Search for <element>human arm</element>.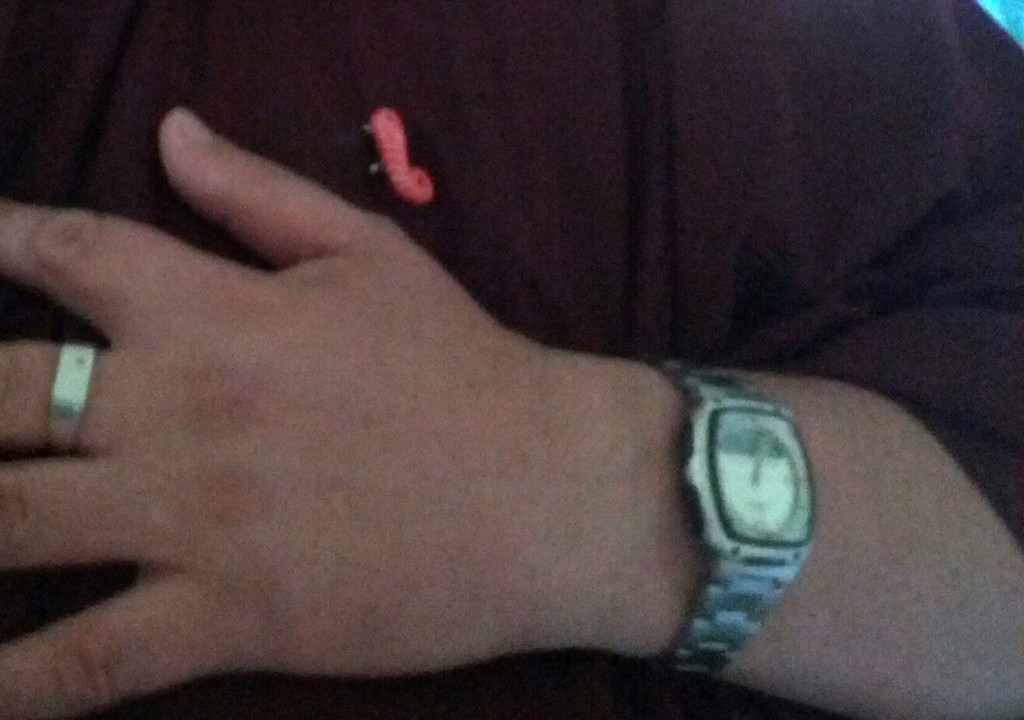
Found at left=1, top=1, right=1023, bottom=718.
